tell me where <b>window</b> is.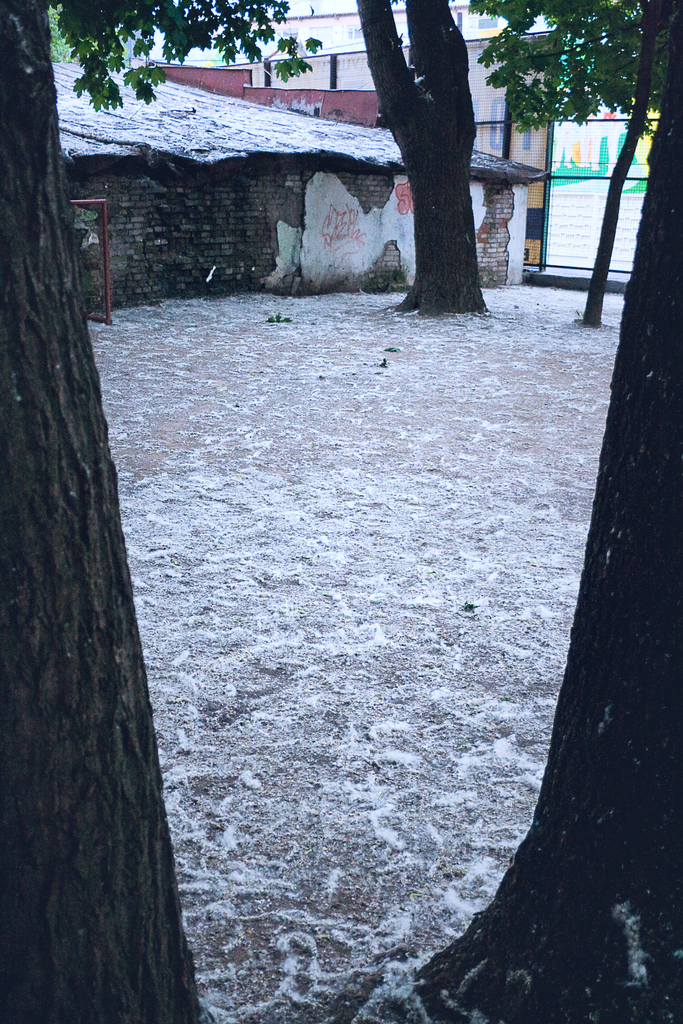
<b>window</b> is at 343,25,365,41.
